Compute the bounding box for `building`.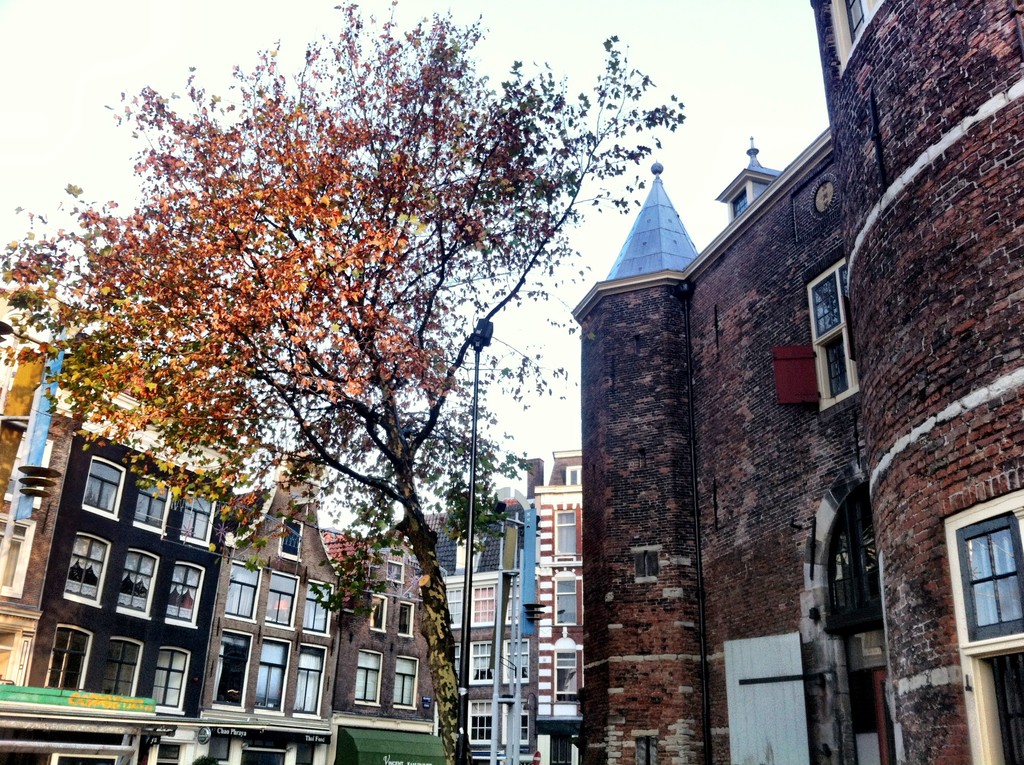
pyautogui.locateOnScreen(26, 359, 234, 764).
